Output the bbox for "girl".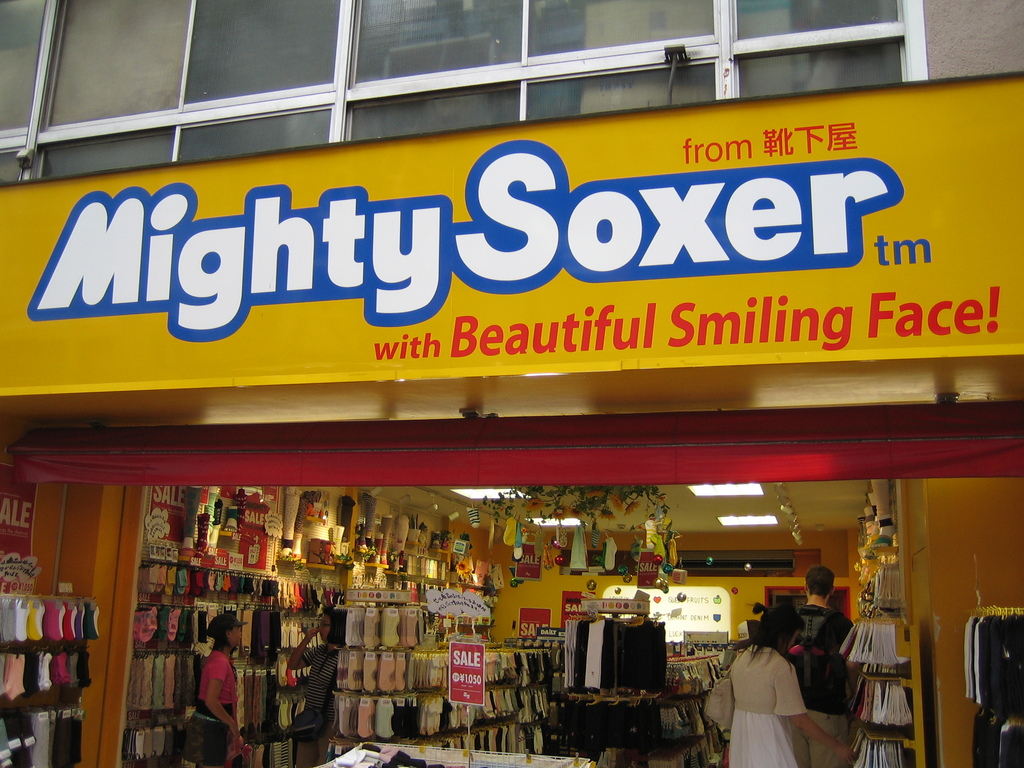
<region>729, 601, 857, 767</region>.
